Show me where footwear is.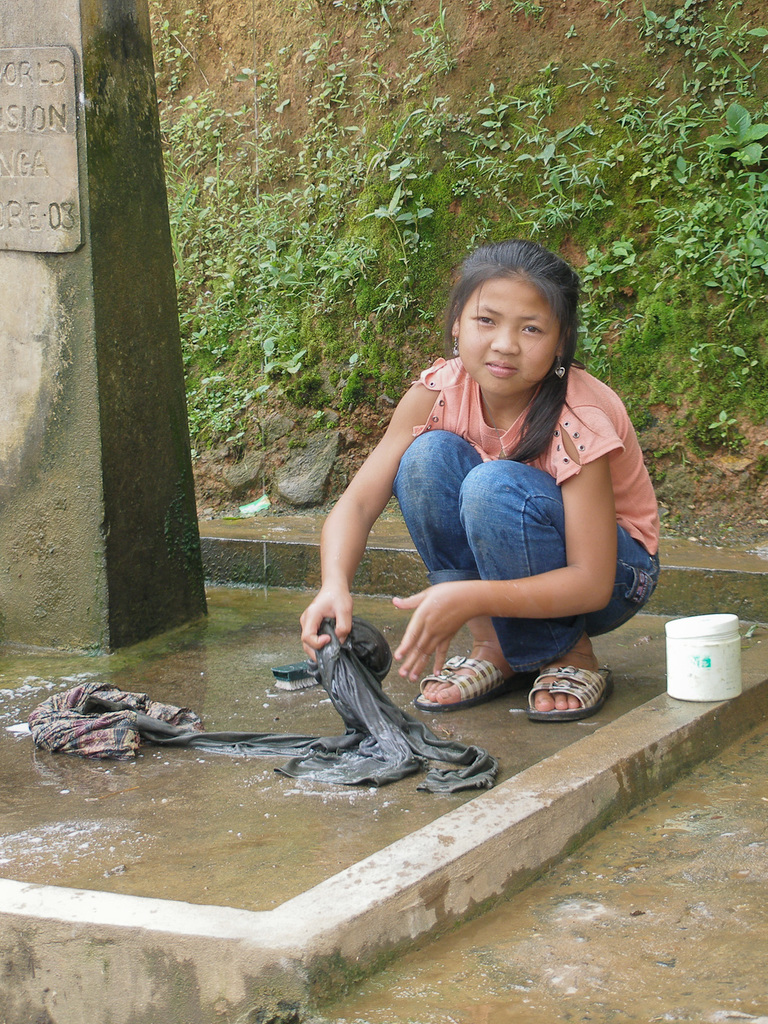
footwear is at (left=413, top=652, right=522, bottom=707).
